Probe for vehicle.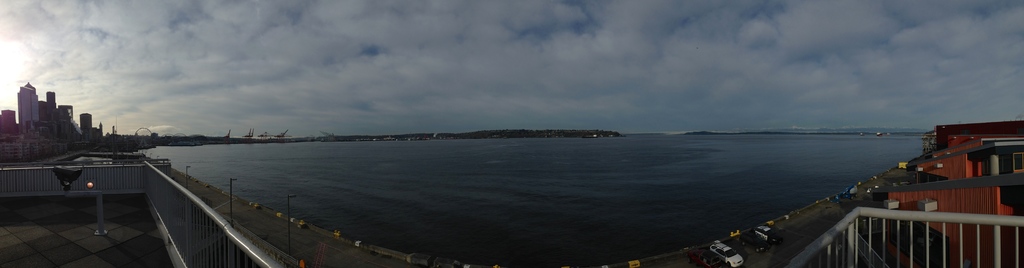
Probe result: 710 244 745 267.
